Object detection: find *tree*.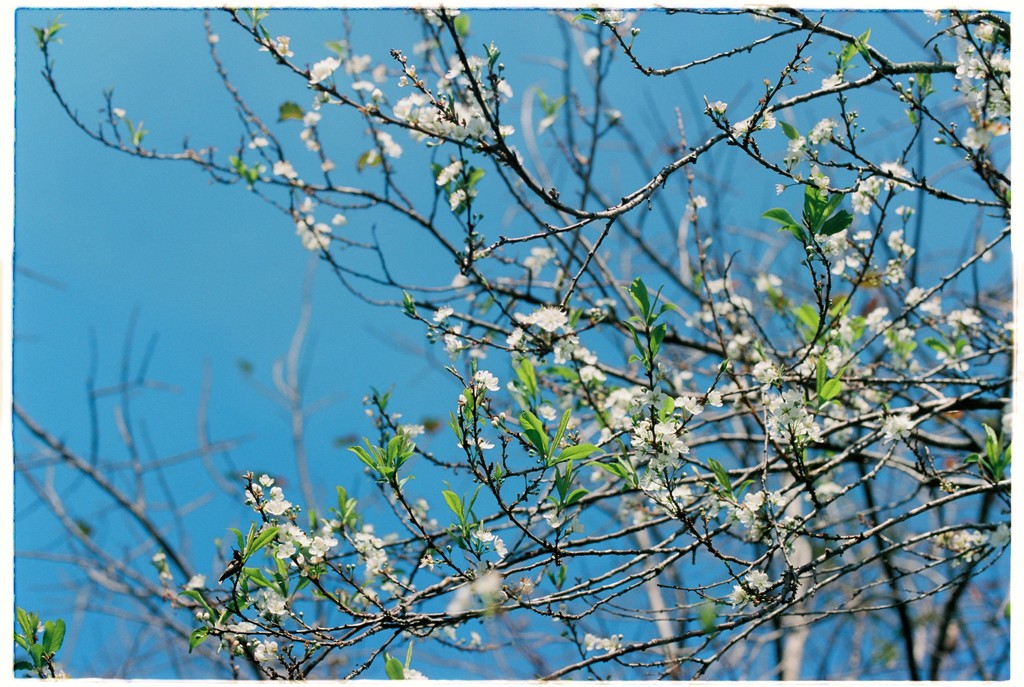
13,6,1014,679.
